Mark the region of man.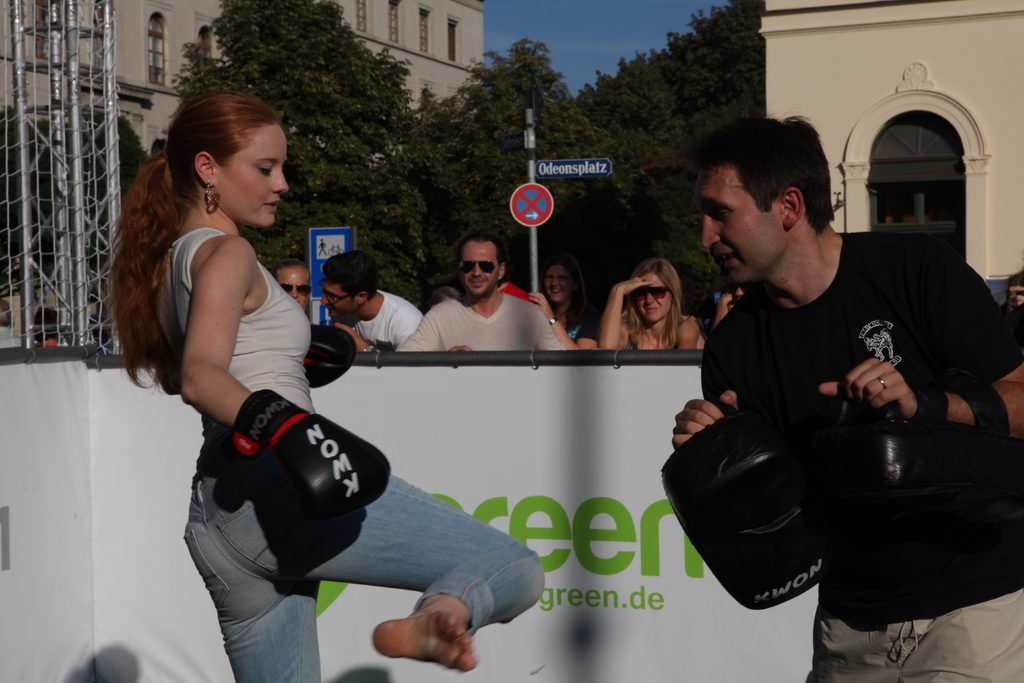
Region: region(317, 251, 427, 355).
